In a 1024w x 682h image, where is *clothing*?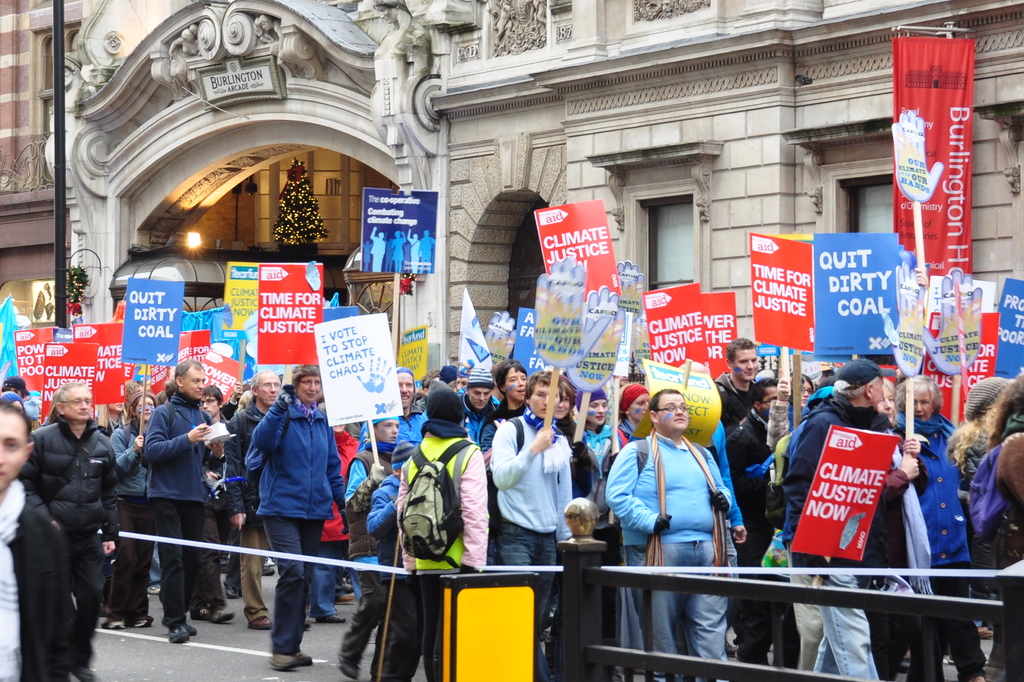
[x1=107, y1=418, x2=157, y2=629].
